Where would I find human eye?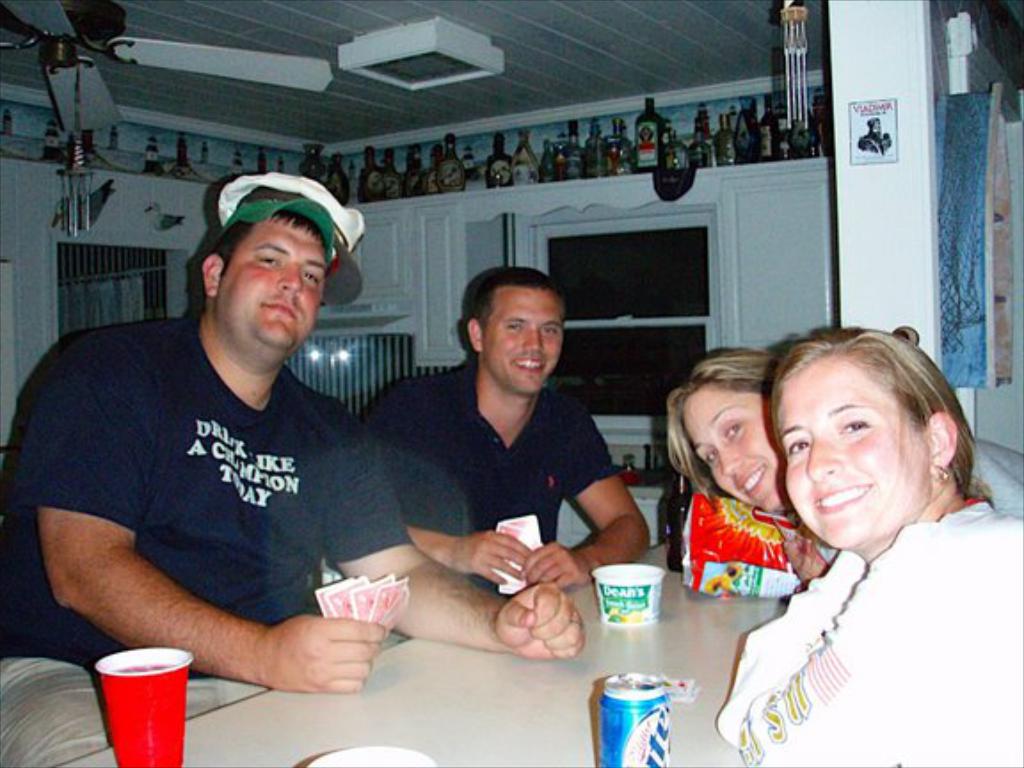
At crop(304, 268, 322, 284).
